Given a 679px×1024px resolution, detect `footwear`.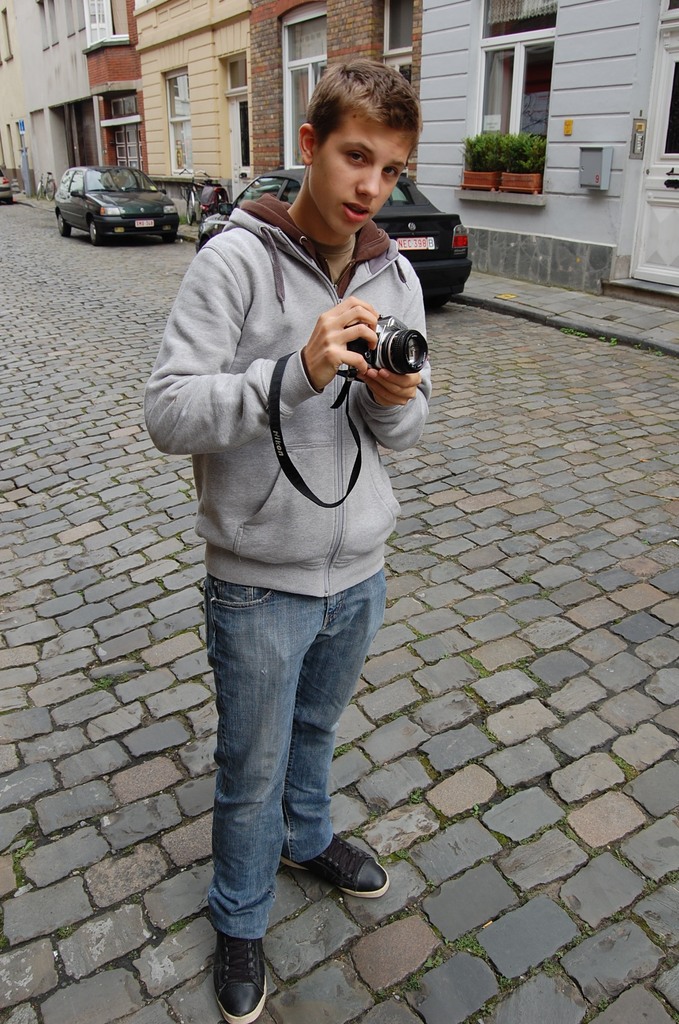
275 830 389 900.
